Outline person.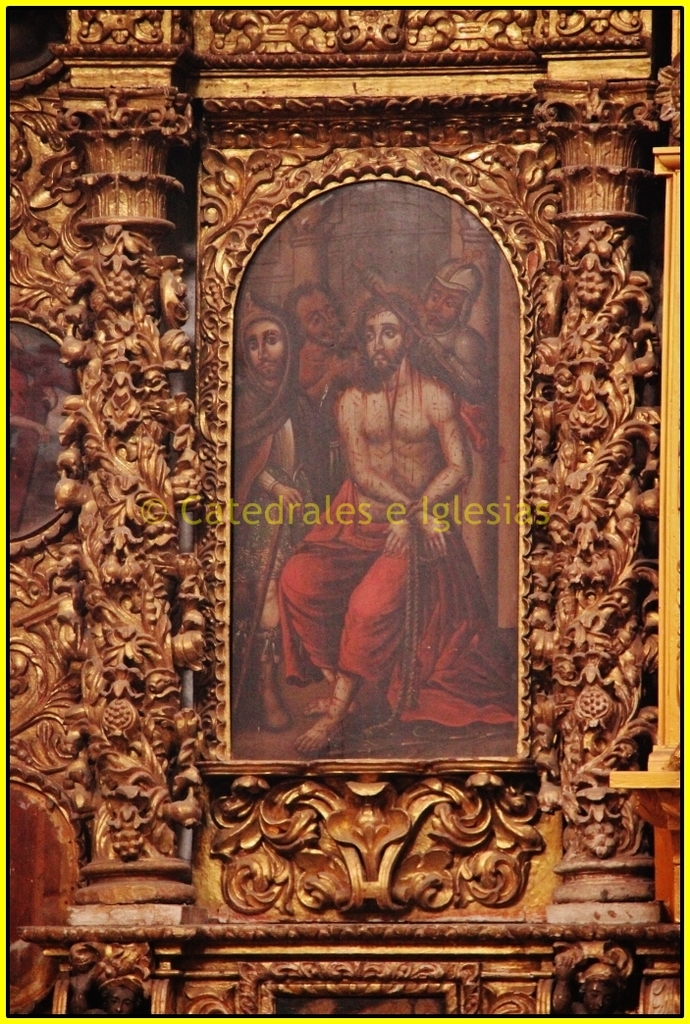
Outline: region(285, 289, 362, 450).
